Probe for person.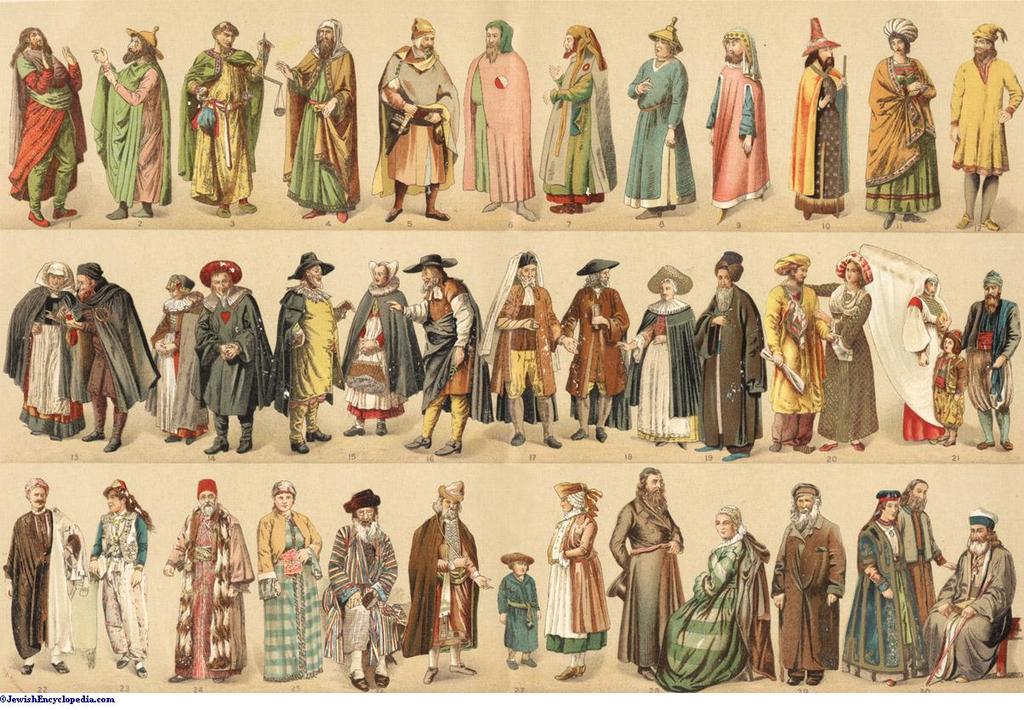
Probe result: crop(926, 514, 1018, 678).
